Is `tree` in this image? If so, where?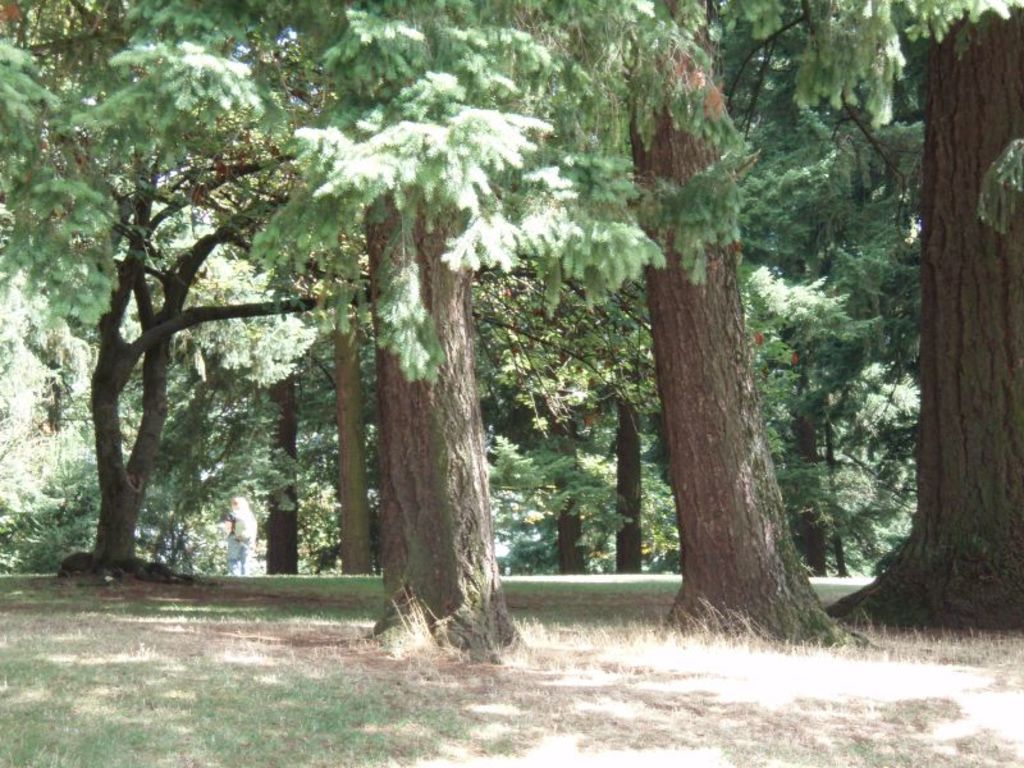
Yes, at 188 206 371 581.
